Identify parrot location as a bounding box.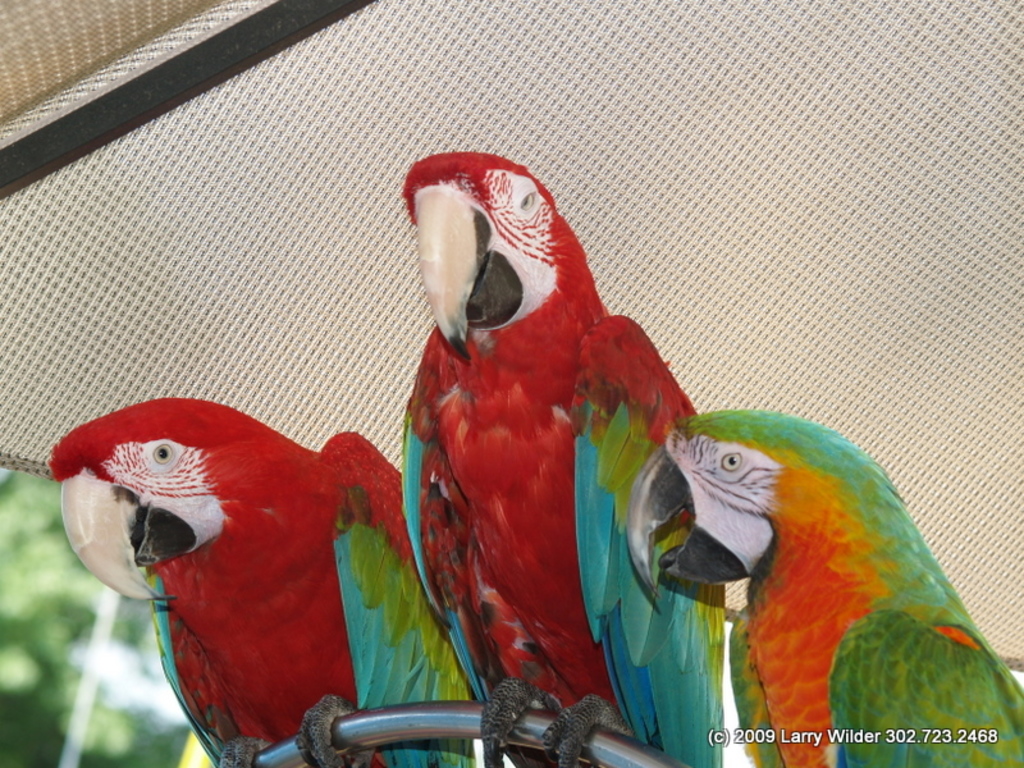
<box>627,406,1023,767</box>.
